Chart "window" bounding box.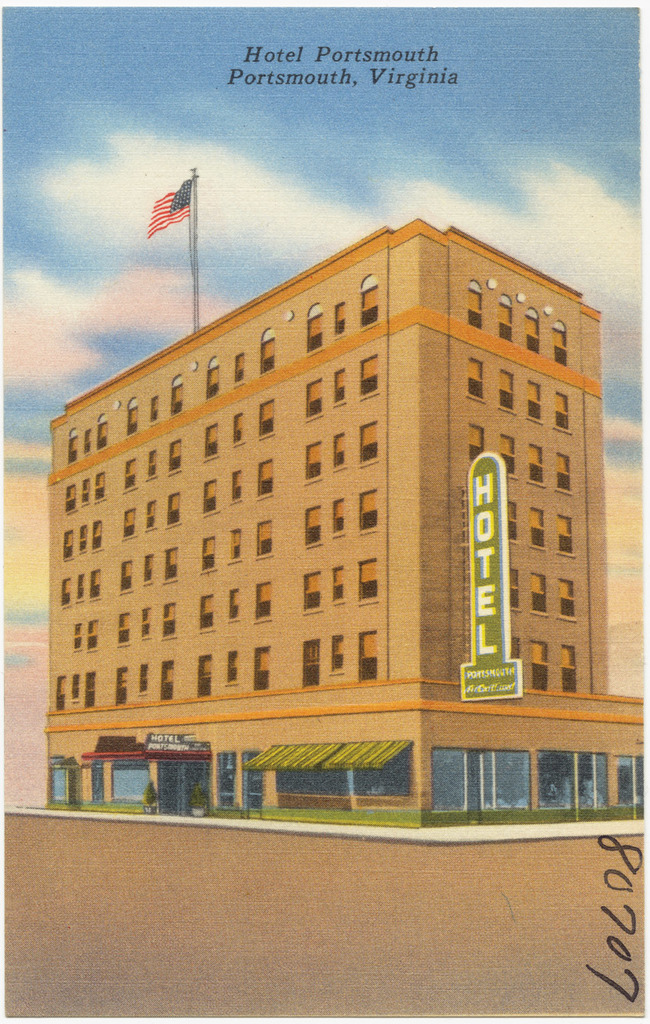
Charted: [228, 590, 240, 627].
